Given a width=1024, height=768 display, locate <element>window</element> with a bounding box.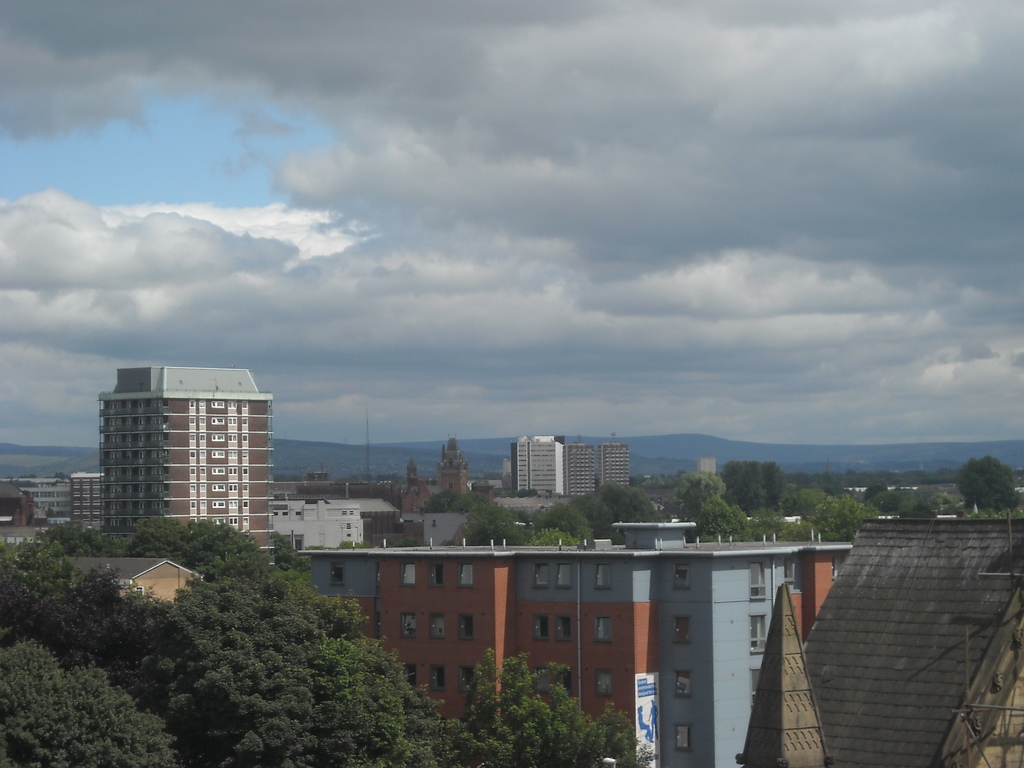
Located: 673:721:692:753.
